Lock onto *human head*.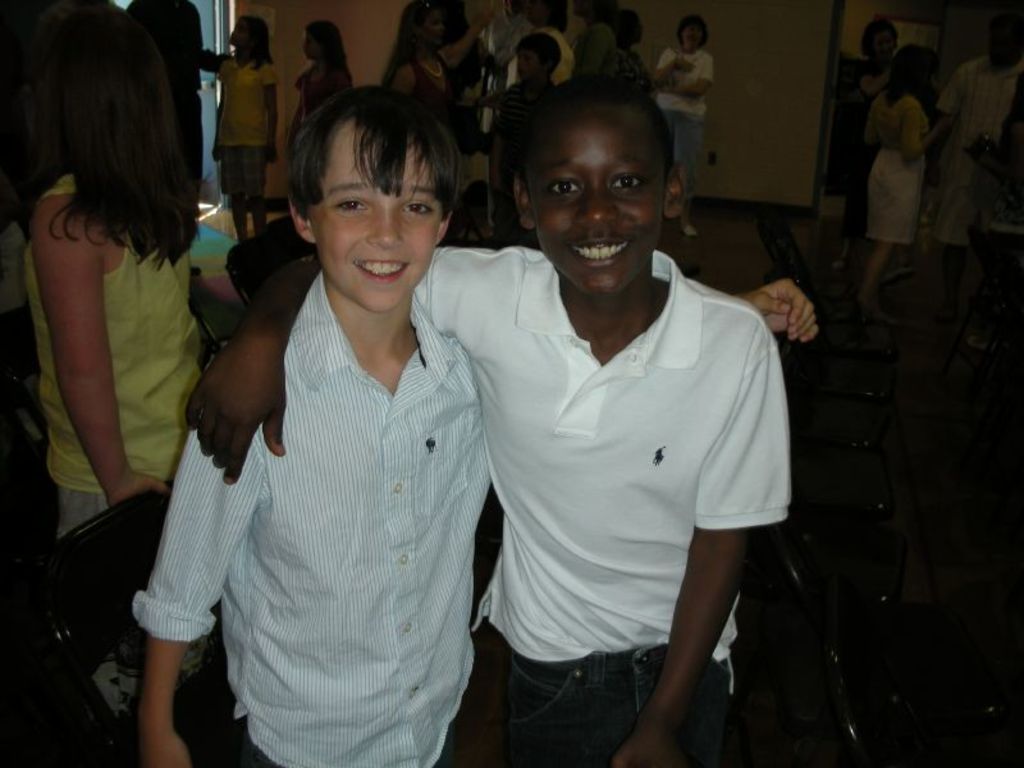
Locked: (230,15,265,59).
